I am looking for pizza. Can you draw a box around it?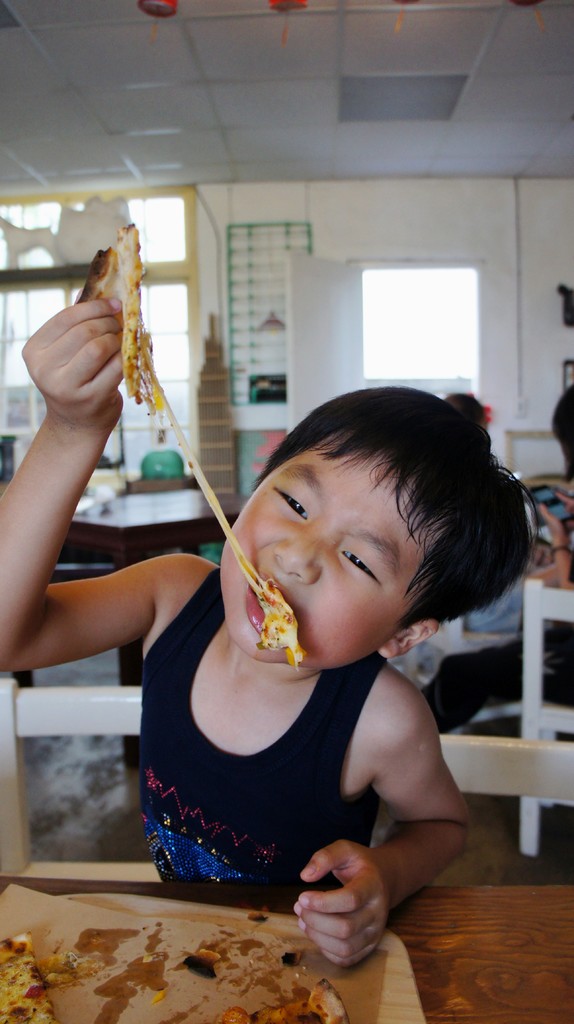
Sure, the bounding box is [0,927,60,1023].
